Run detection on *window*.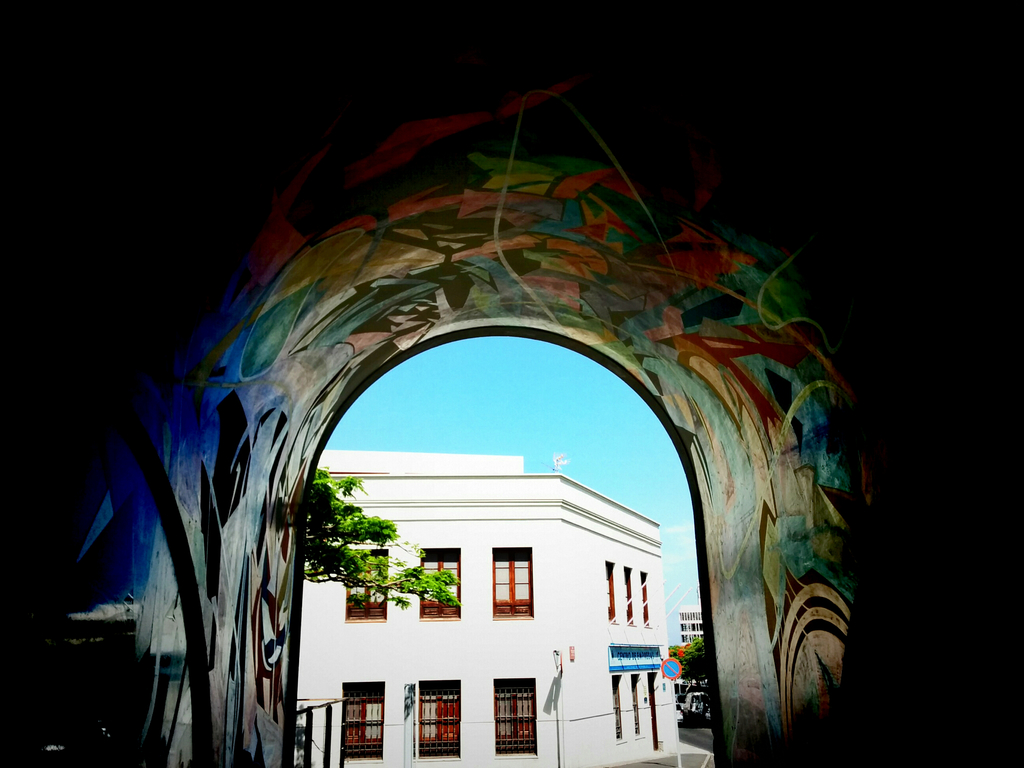
Result: l=344, t=682, r=385, b=761.
